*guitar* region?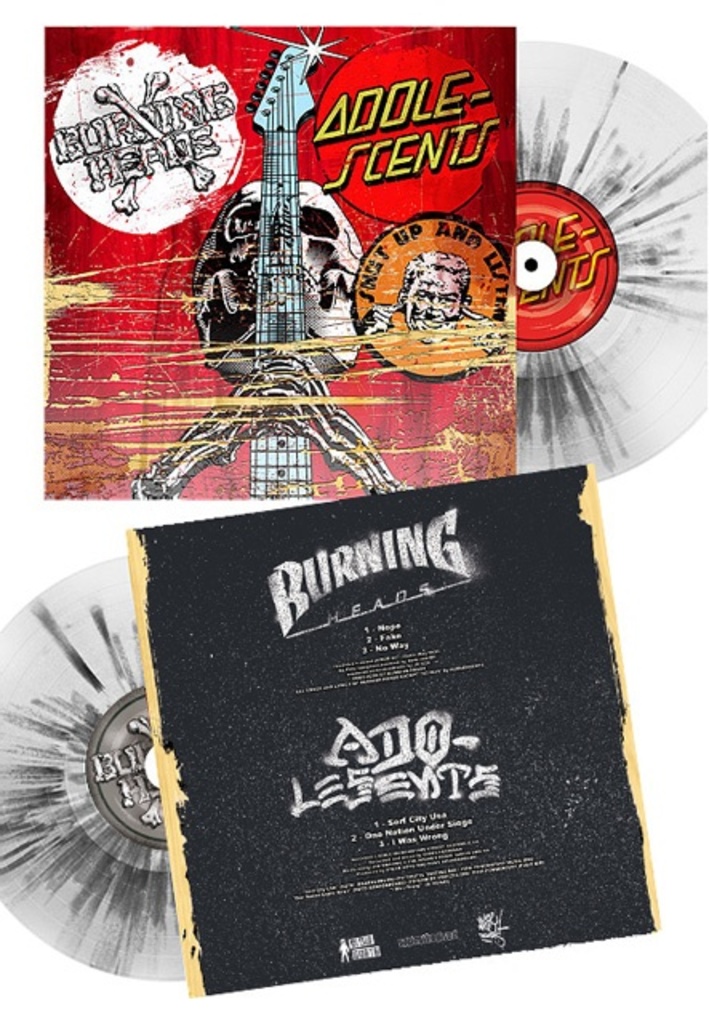
[x1=232, y1=27, x2=315, y2=517]
